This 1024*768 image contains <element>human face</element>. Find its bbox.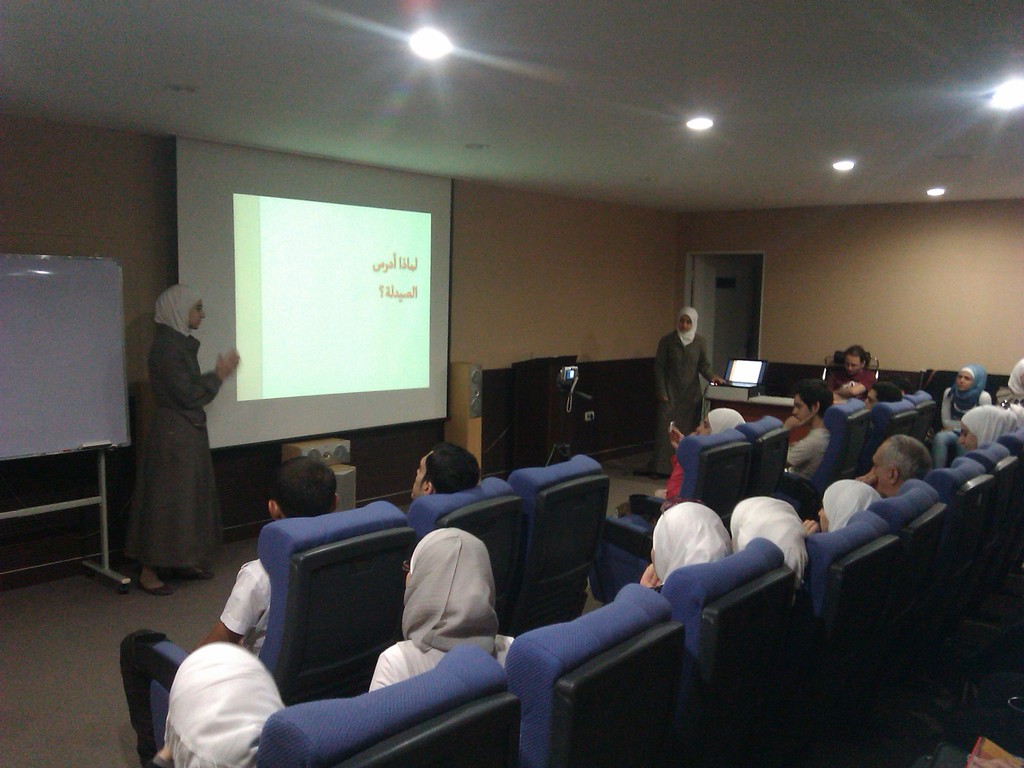
bbox(792, 392, 810, 420).
